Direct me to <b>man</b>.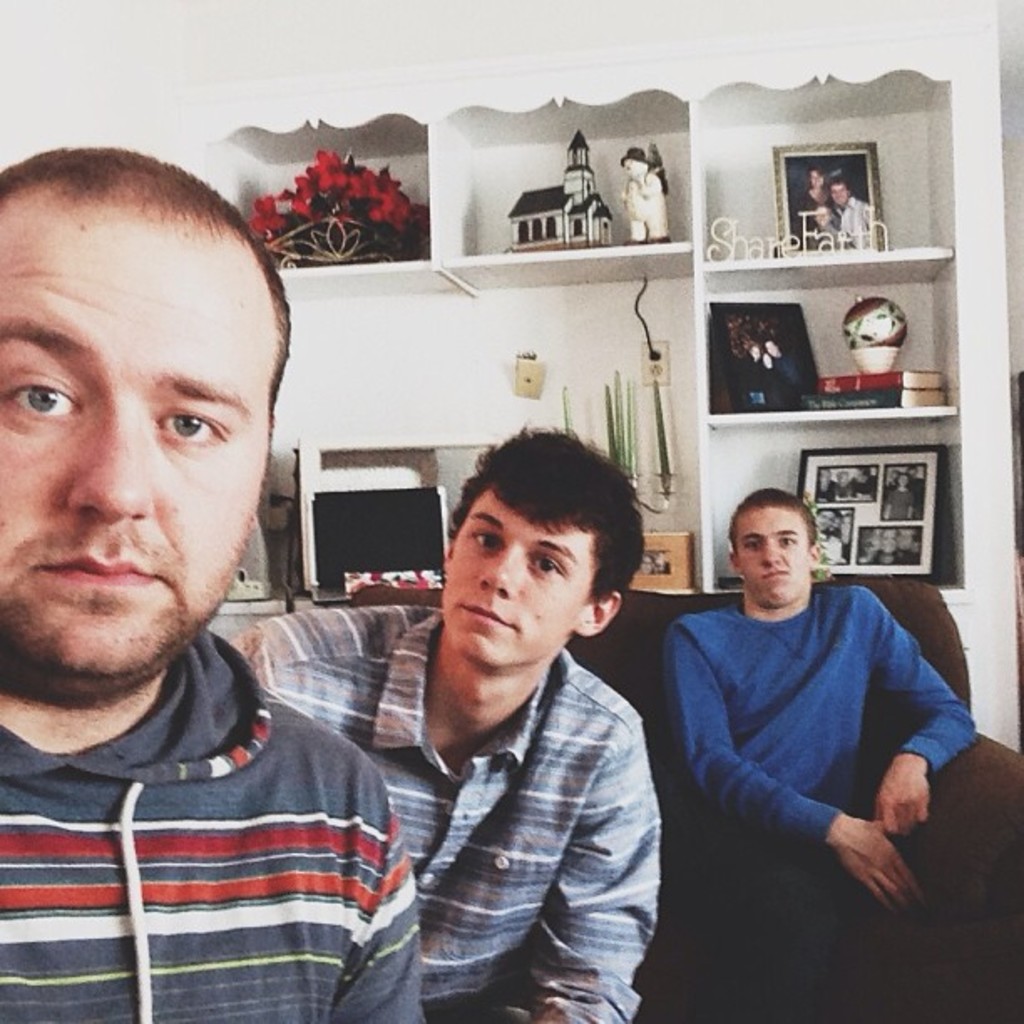
Direction: detection(654, 484, 982, 1022).
